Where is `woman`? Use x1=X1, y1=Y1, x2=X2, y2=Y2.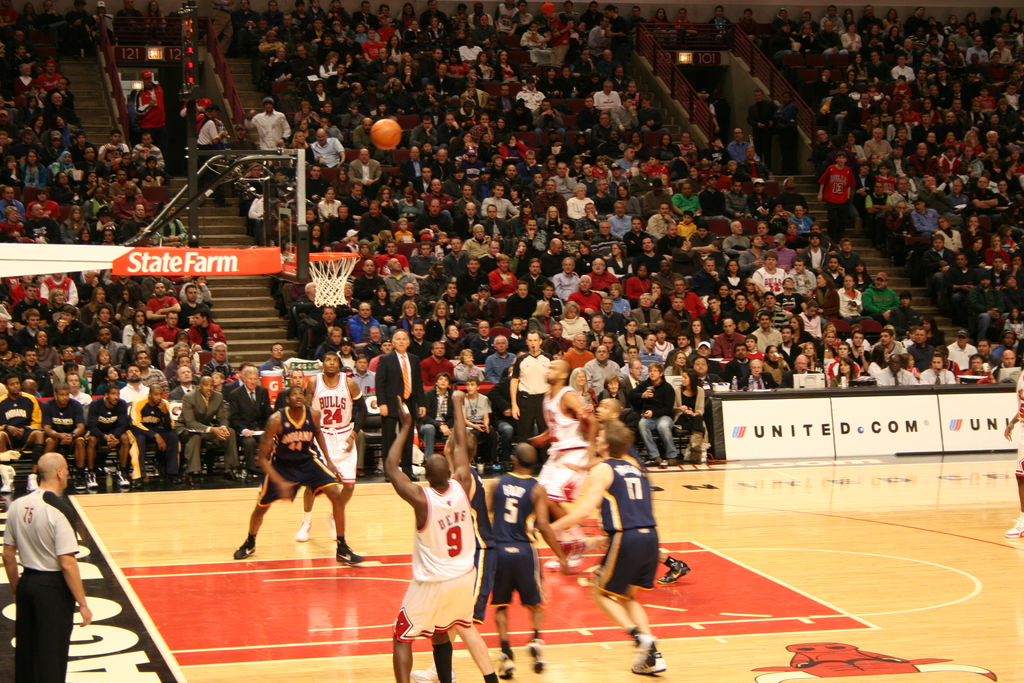
x1=391, y1=0, x2=420, y2=32.
